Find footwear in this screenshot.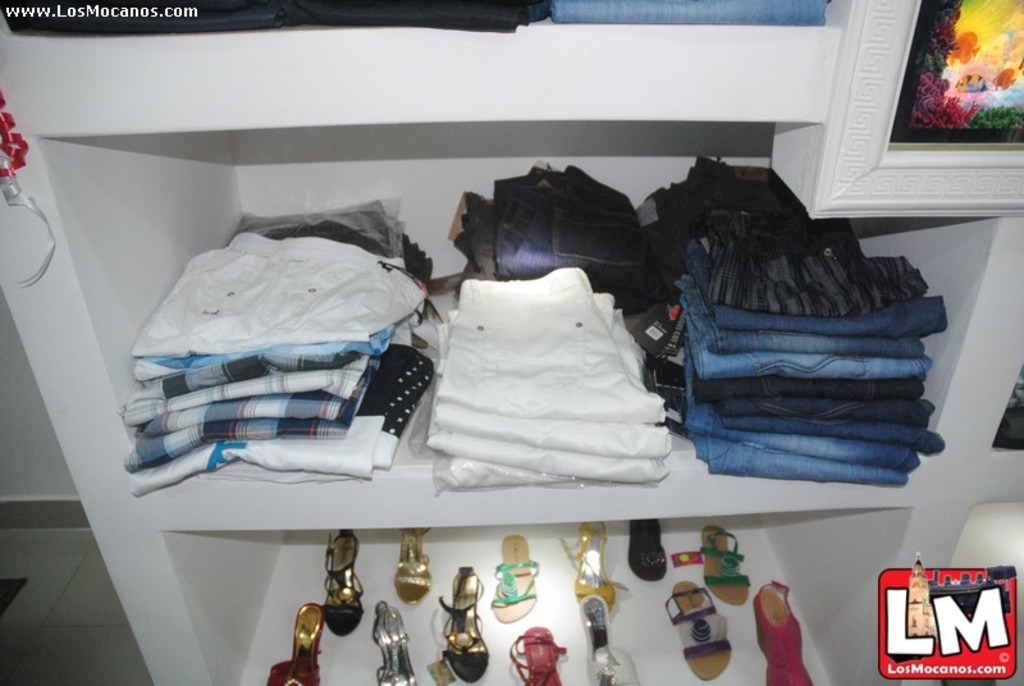
The bounding box for footwear is x1=264 y1=603 x2=319 y2=685.
